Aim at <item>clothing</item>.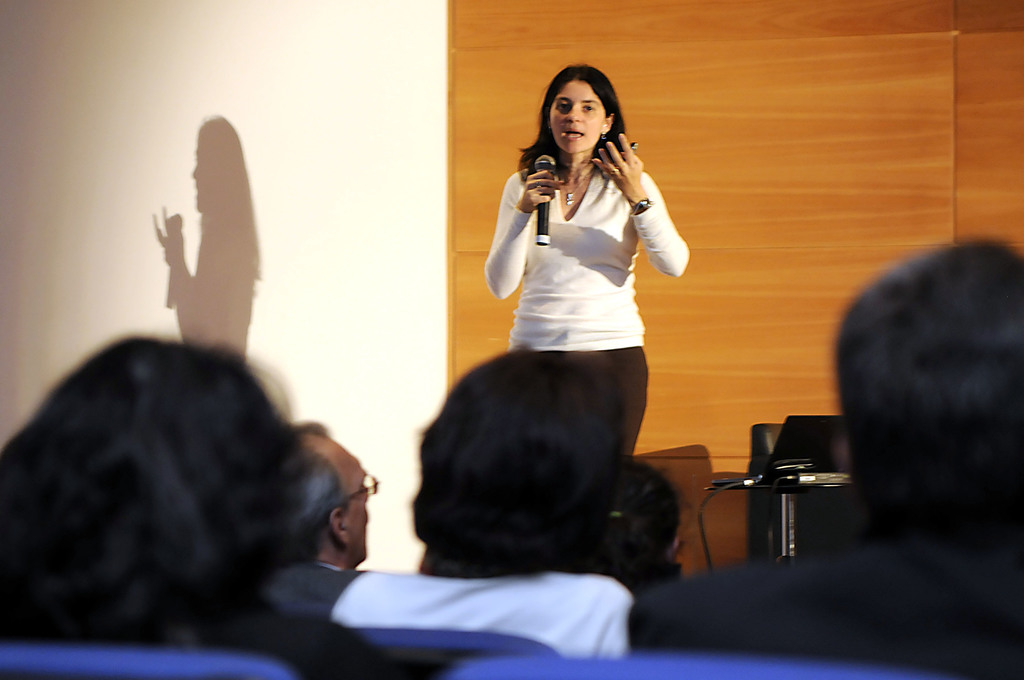
Aimed at bbox=(330, 563, 640, 663).
